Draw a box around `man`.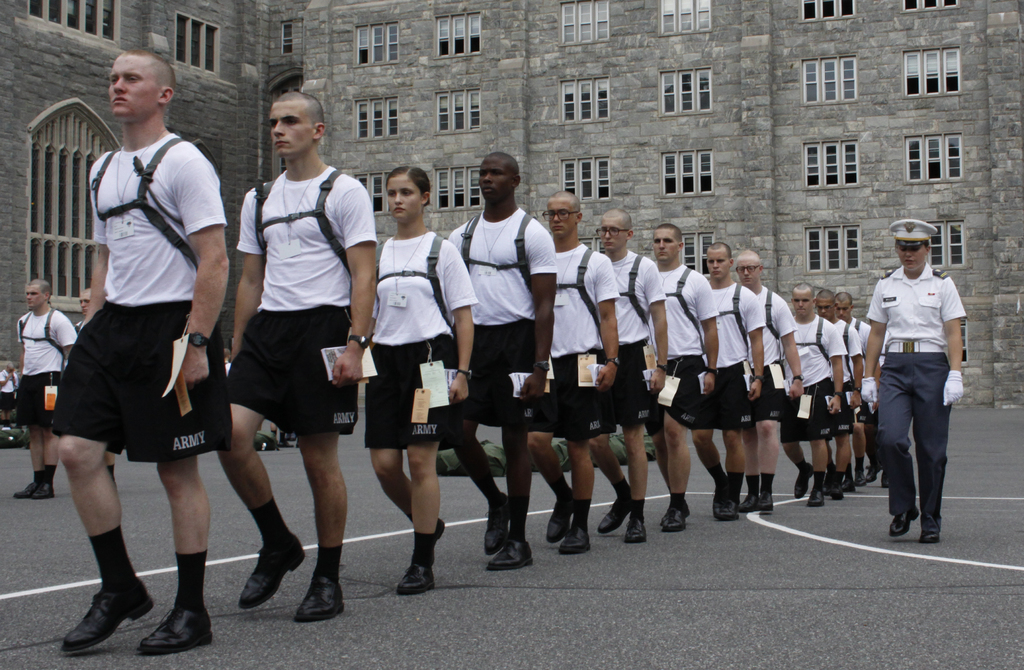
(left=737, top=250, right=806, bottom=515).
